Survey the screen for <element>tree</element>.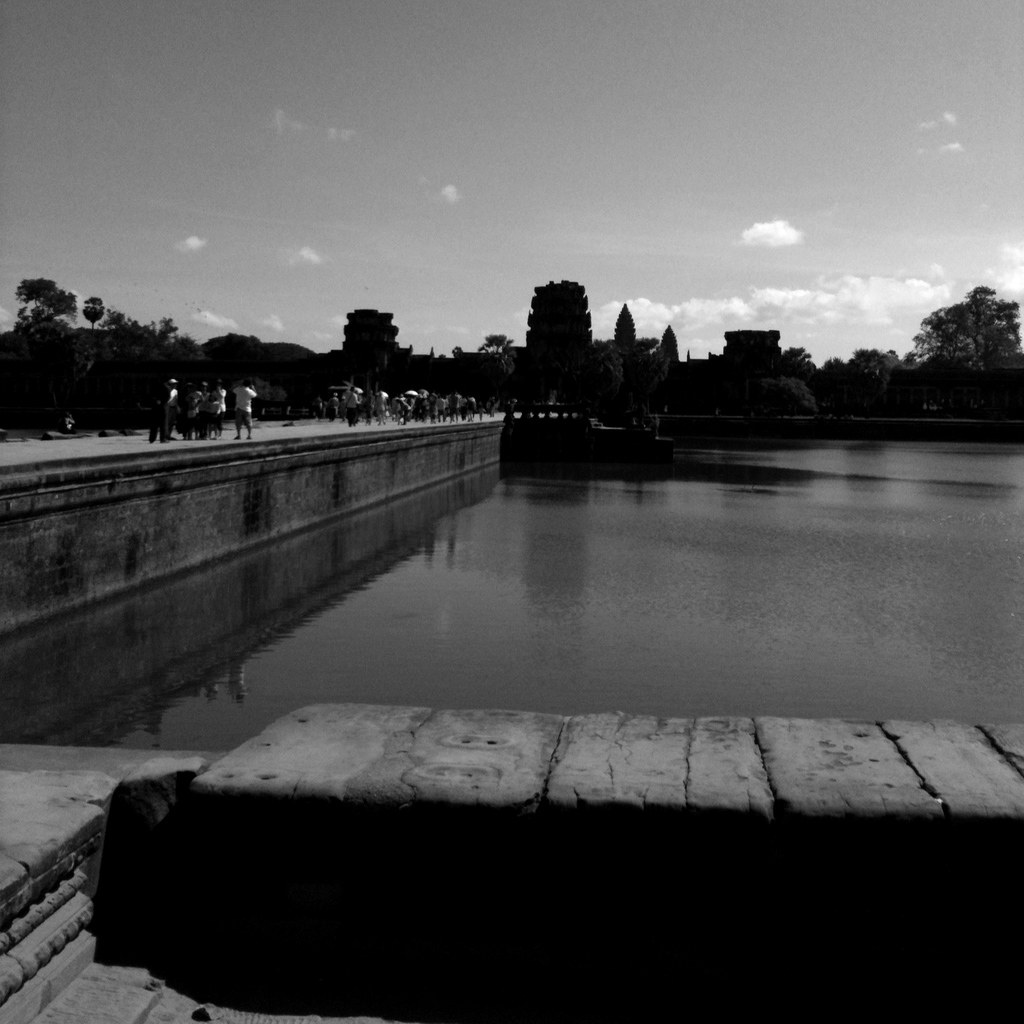
Survey found: {"left": 901, "top": 261, "right": 1010, "bottom": 395}.
